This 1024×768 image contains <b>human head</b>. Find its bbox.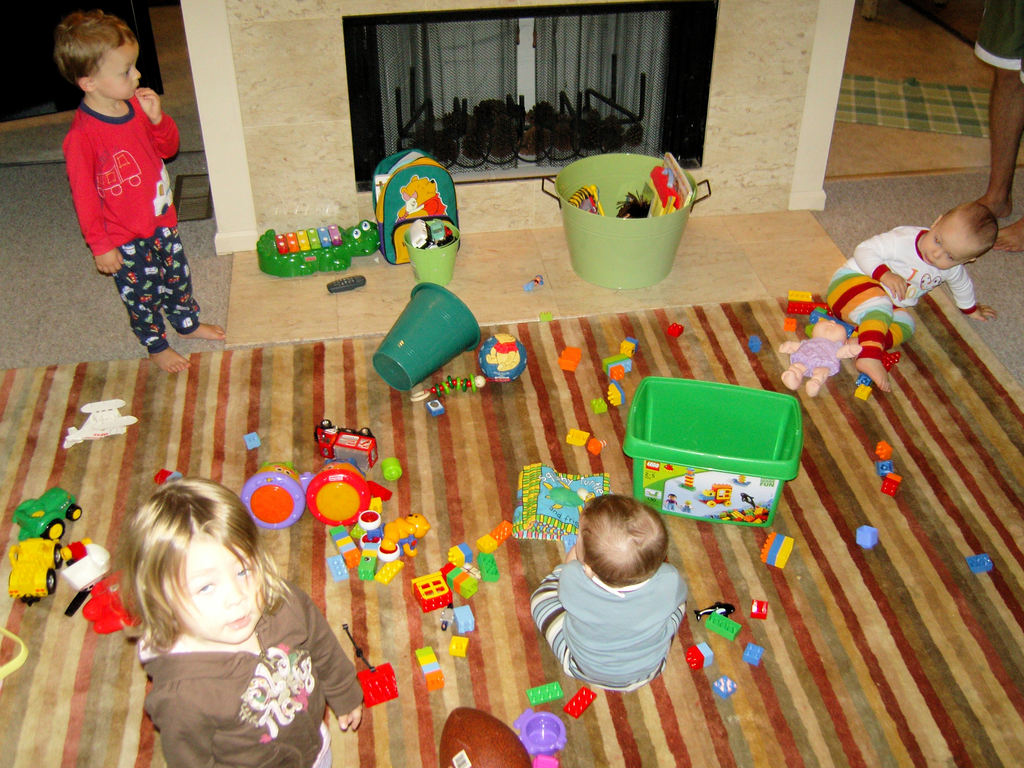
<bbox>55, 10, 140, 101</bbox>.
